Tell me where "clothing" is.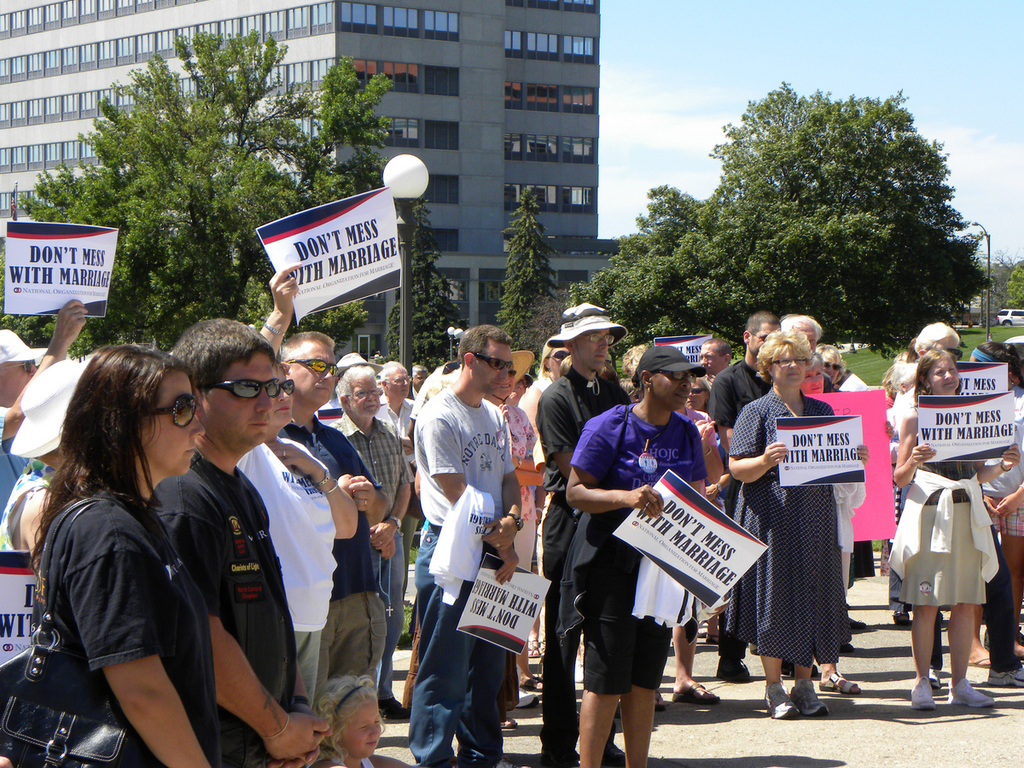
"clothing" is at bbox=[0, 404, 30, 550].
